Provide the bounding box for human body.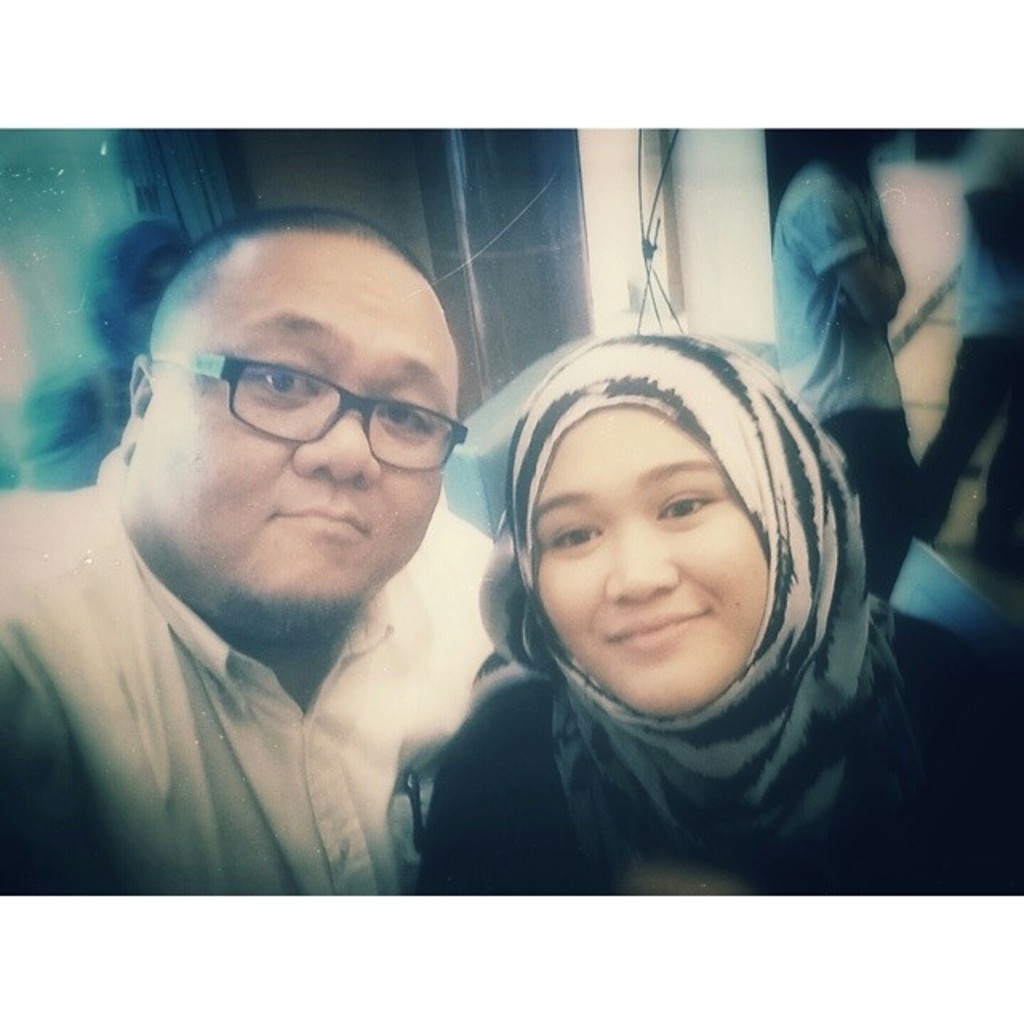
x1=0, y1=210, x2=528, y2=925.
